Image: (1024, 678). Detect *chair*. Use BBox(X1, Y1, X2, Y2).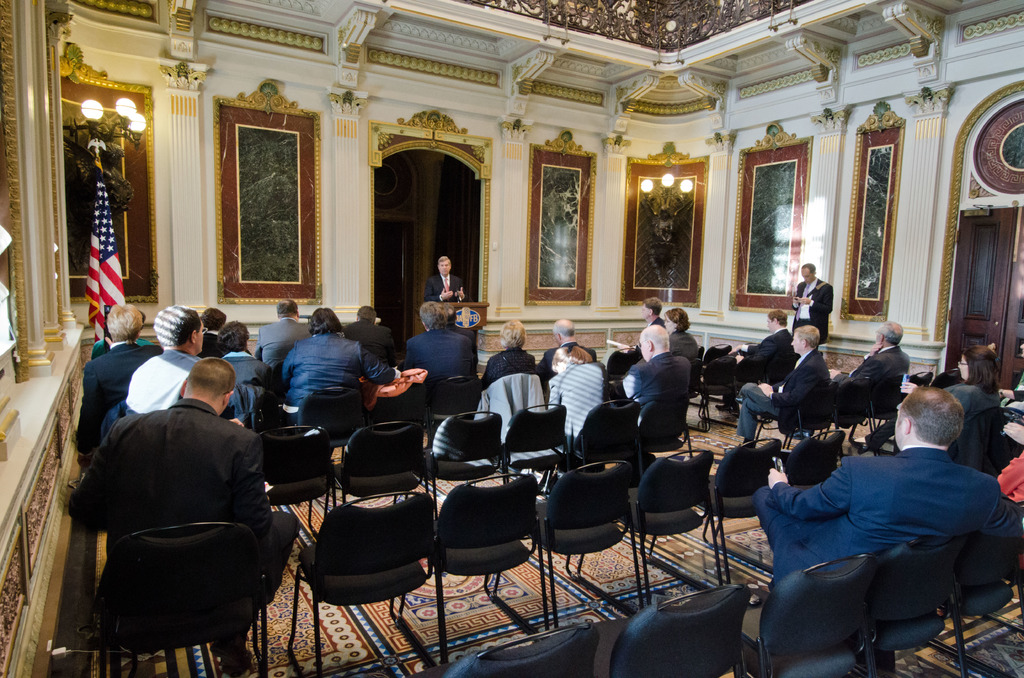
BBox(868, 376, 903, 457).
